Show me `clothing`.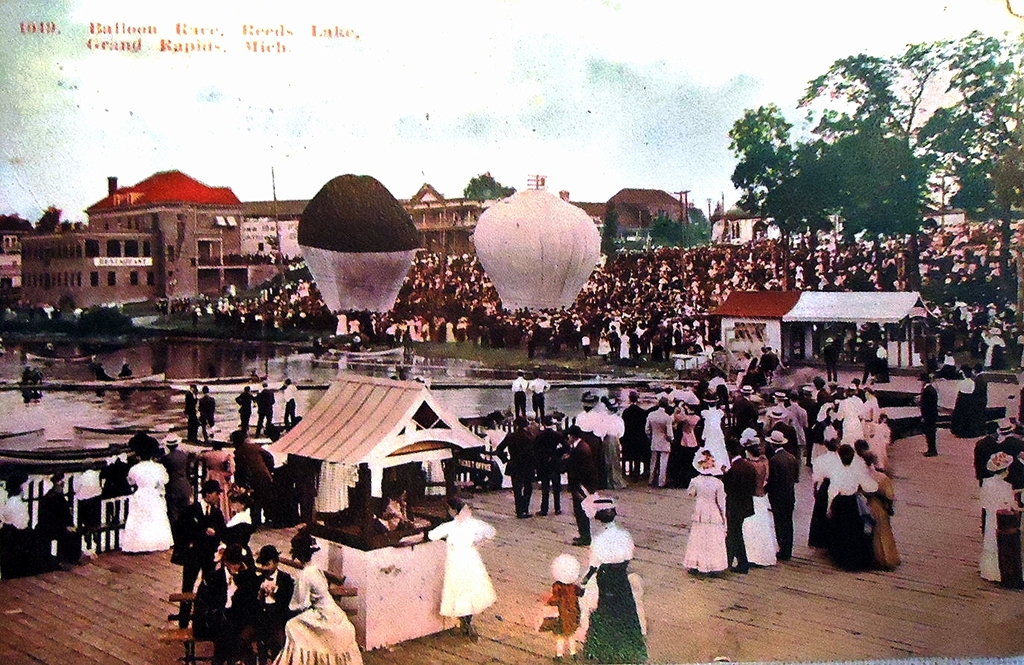
`clothing` is here: select_region(69, 465, 115, 538).
